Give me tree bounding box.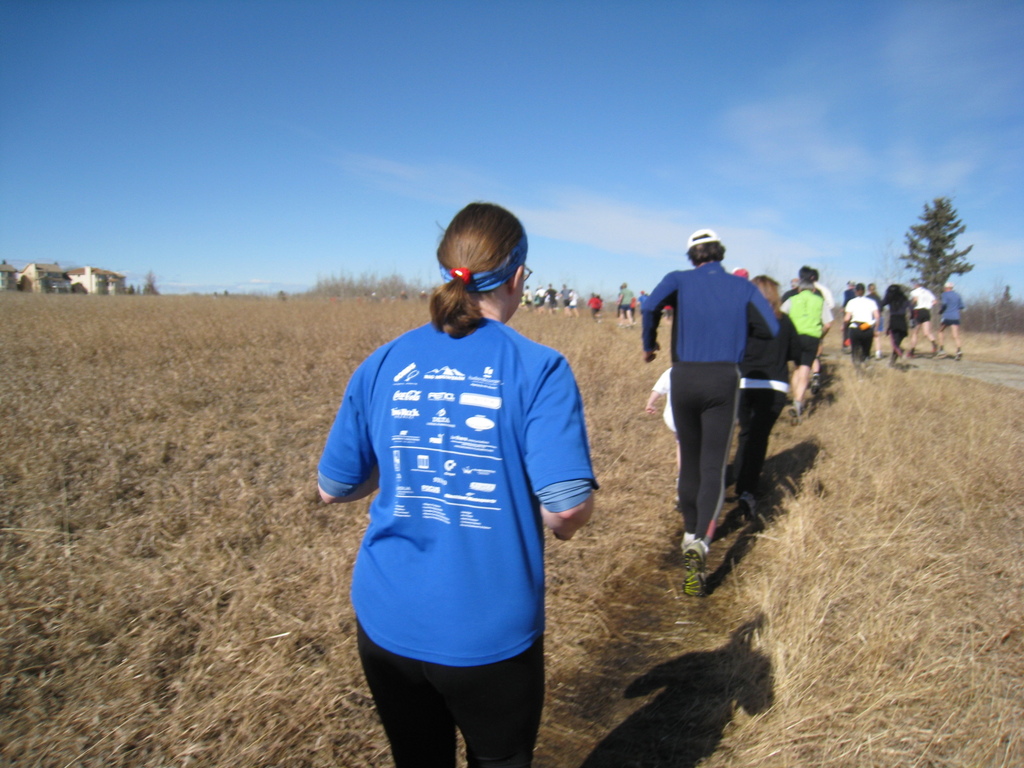
Rect(138, 257, 166, 303).
